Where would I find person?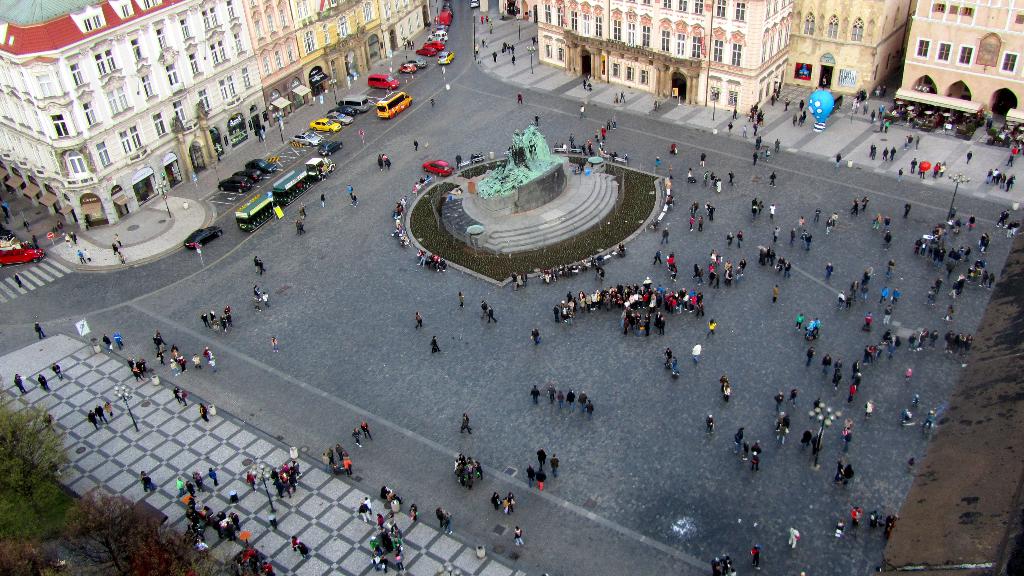
At BBox(174, 349, 181, 359).
